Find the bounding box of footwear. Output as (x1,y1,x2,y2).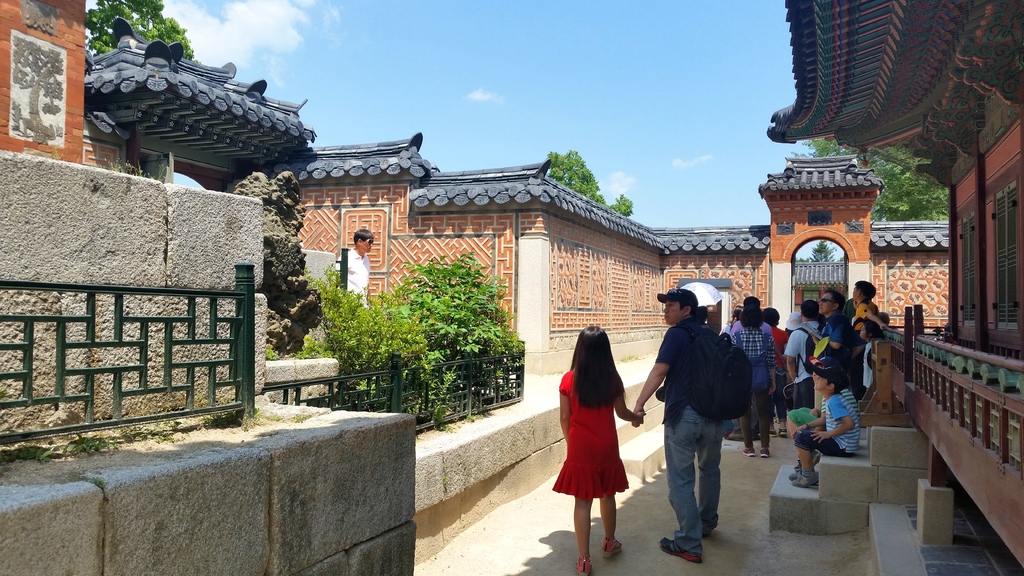
(575,555,593,575).
